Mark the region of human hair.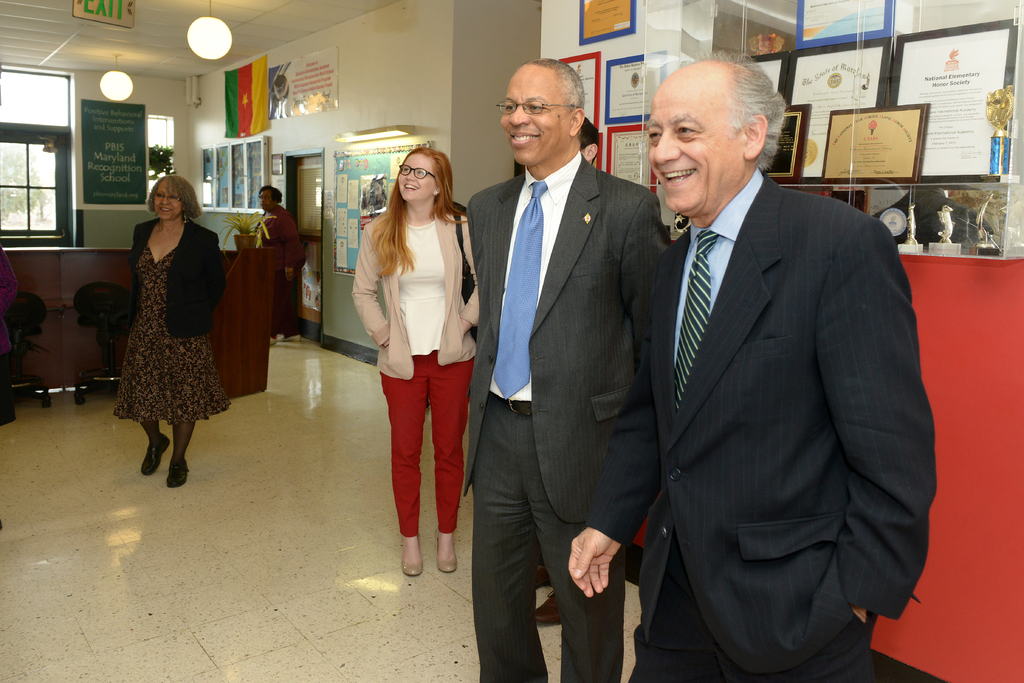
Region: {"x1": 582, "y1": 117, "x2": 596, "y2": 165}.
